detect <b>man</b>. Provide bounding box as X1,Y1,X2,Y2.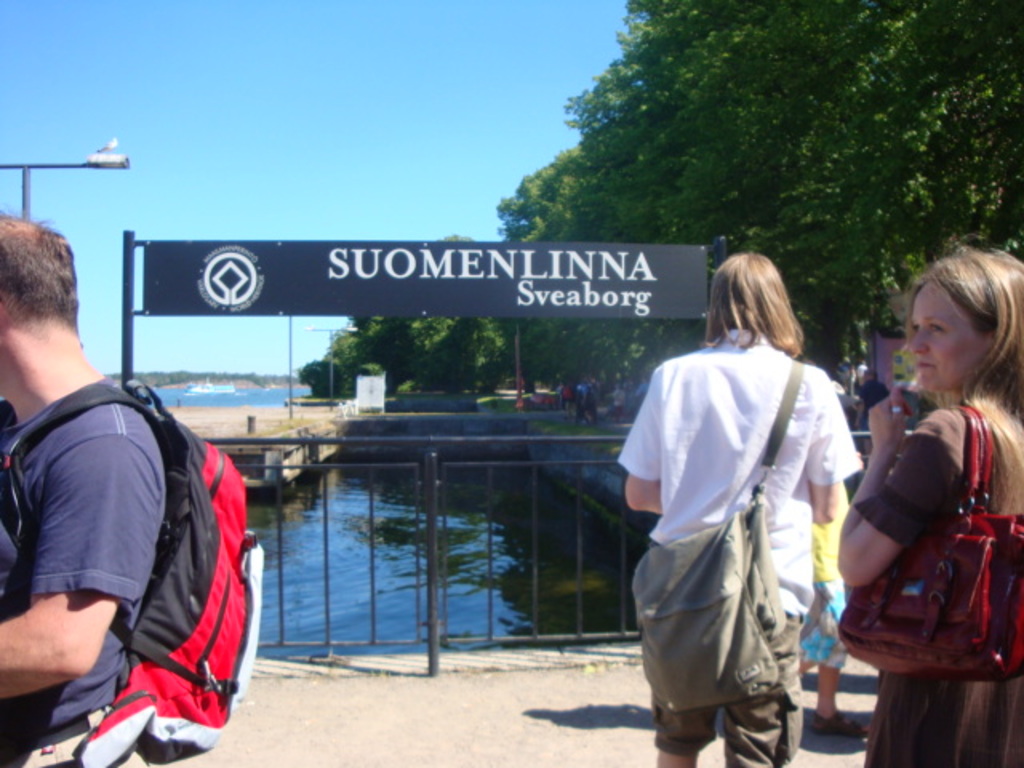
598,251,858,767.
